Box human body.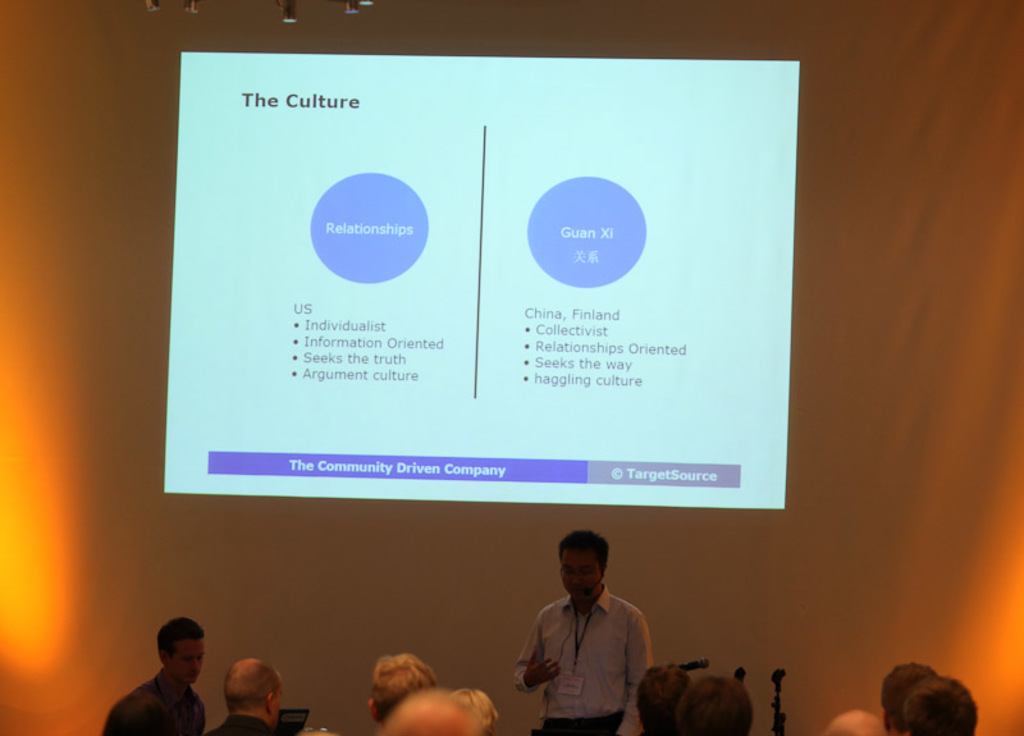
(x1=212, y1=712, x2=278, y2=735).
